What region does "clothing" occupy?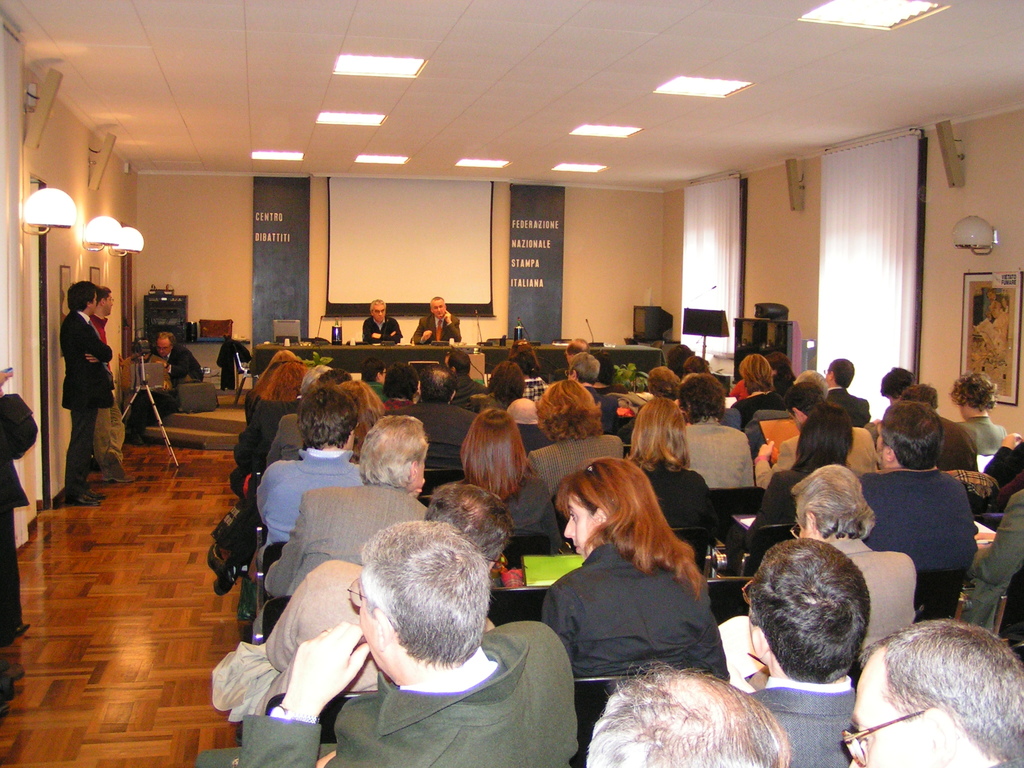
{"x1": 751, "y1": 680, "x2": 862, "y2": 767}.
